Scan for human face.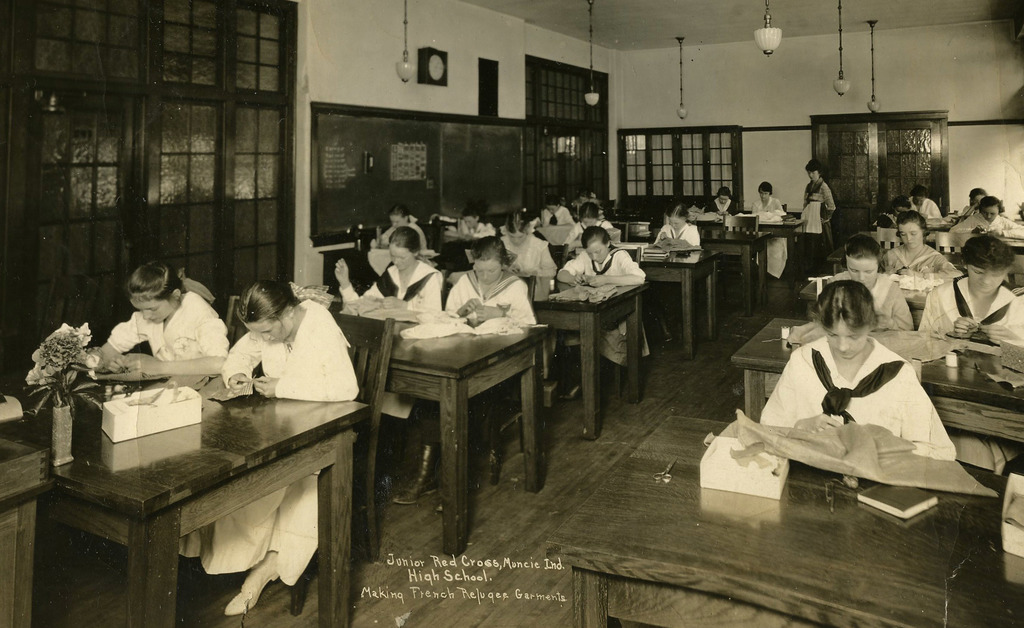
Scan result: (132,296,169,332).
